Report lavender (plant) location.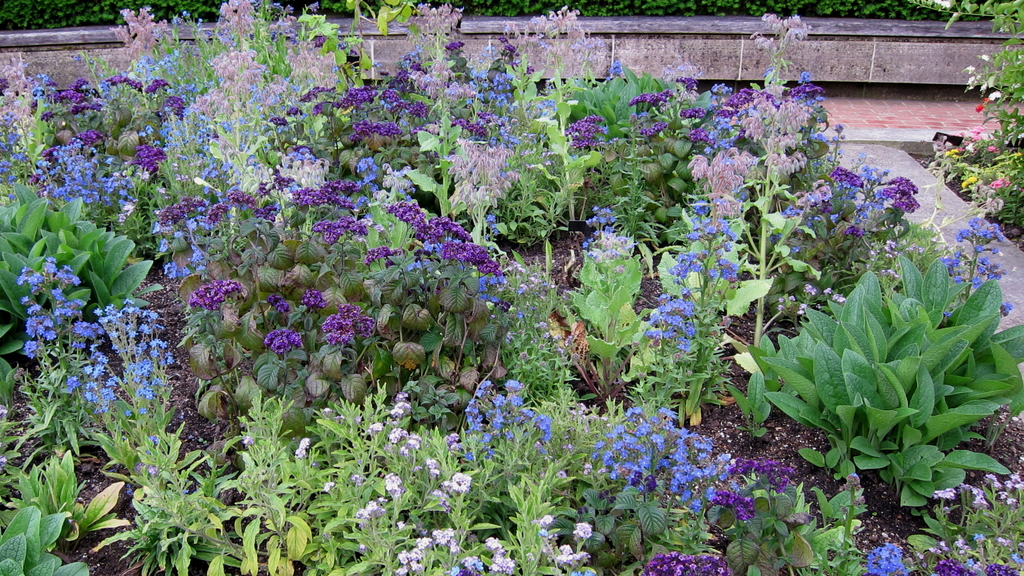
Report: {"x1": 300, "y1": 287, "x2": 326, "y2": 304}.
